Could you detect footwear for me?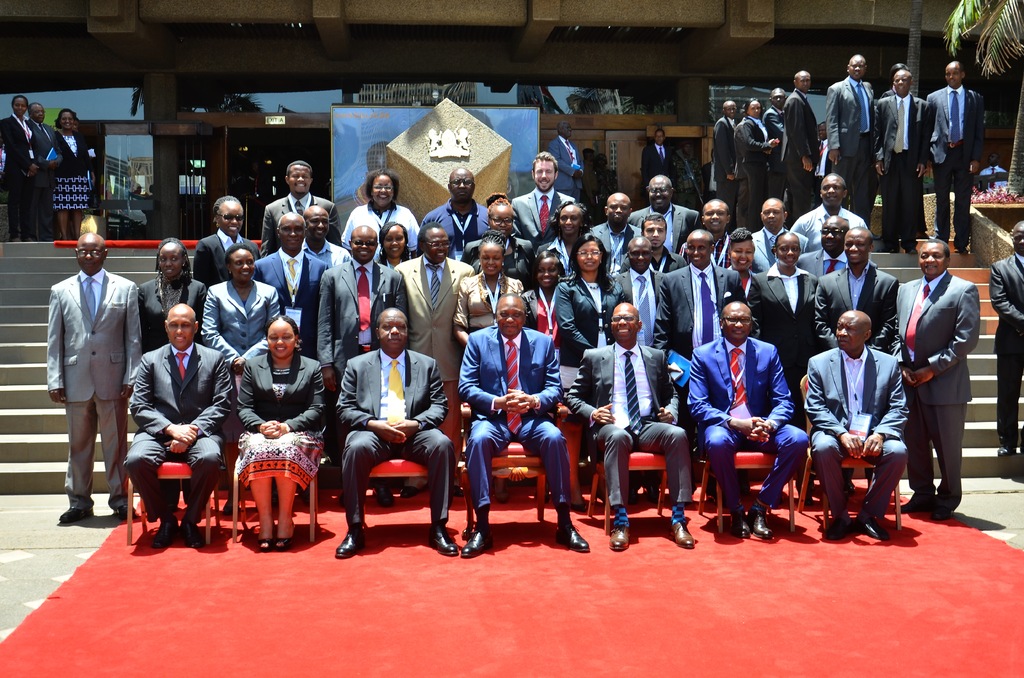
Detection result: [x1=63, y1=502, x2=92, y2=527].
